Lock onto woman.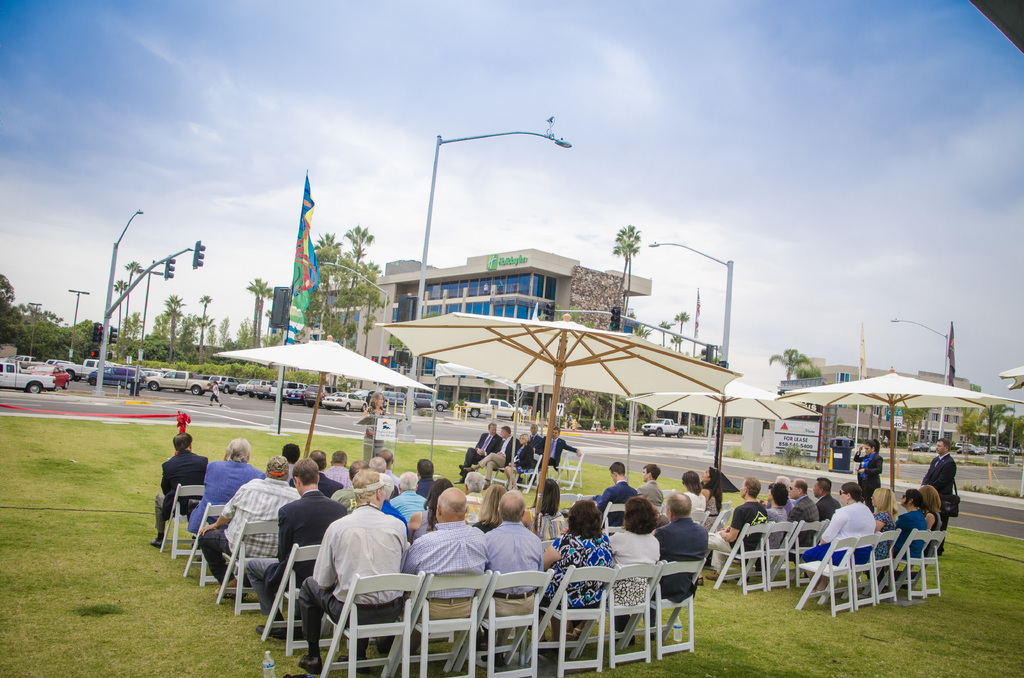
Locked: {"x1": 506, "y1": 430, "x2": 534, "y2": 487}.
